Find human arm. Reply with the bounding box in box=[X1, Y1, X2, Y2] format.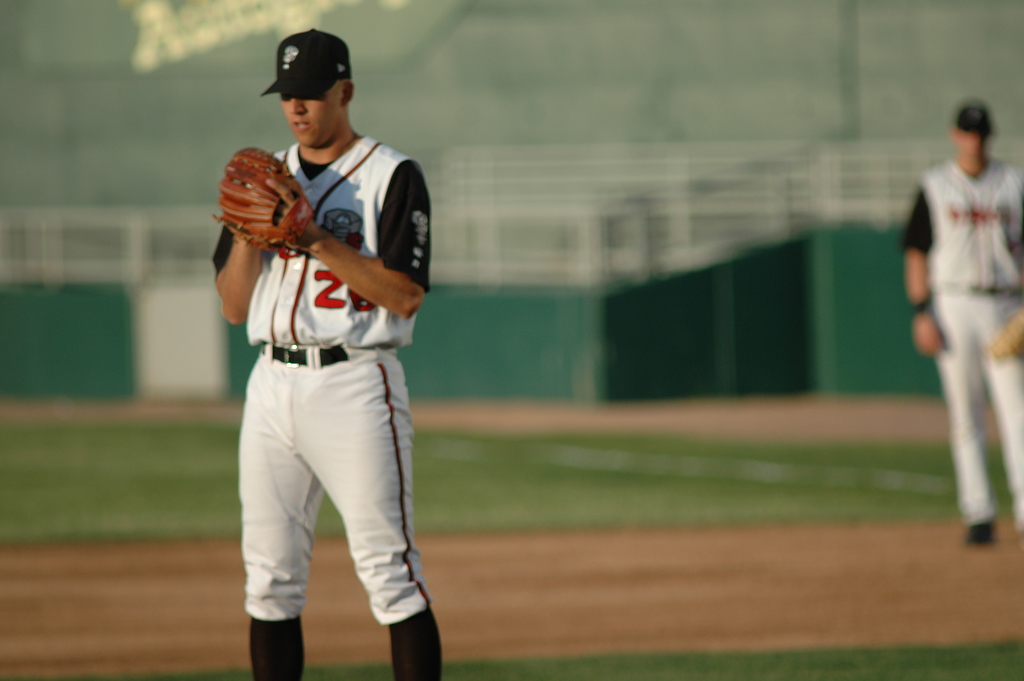
box=[204, 210, 262, 332].
